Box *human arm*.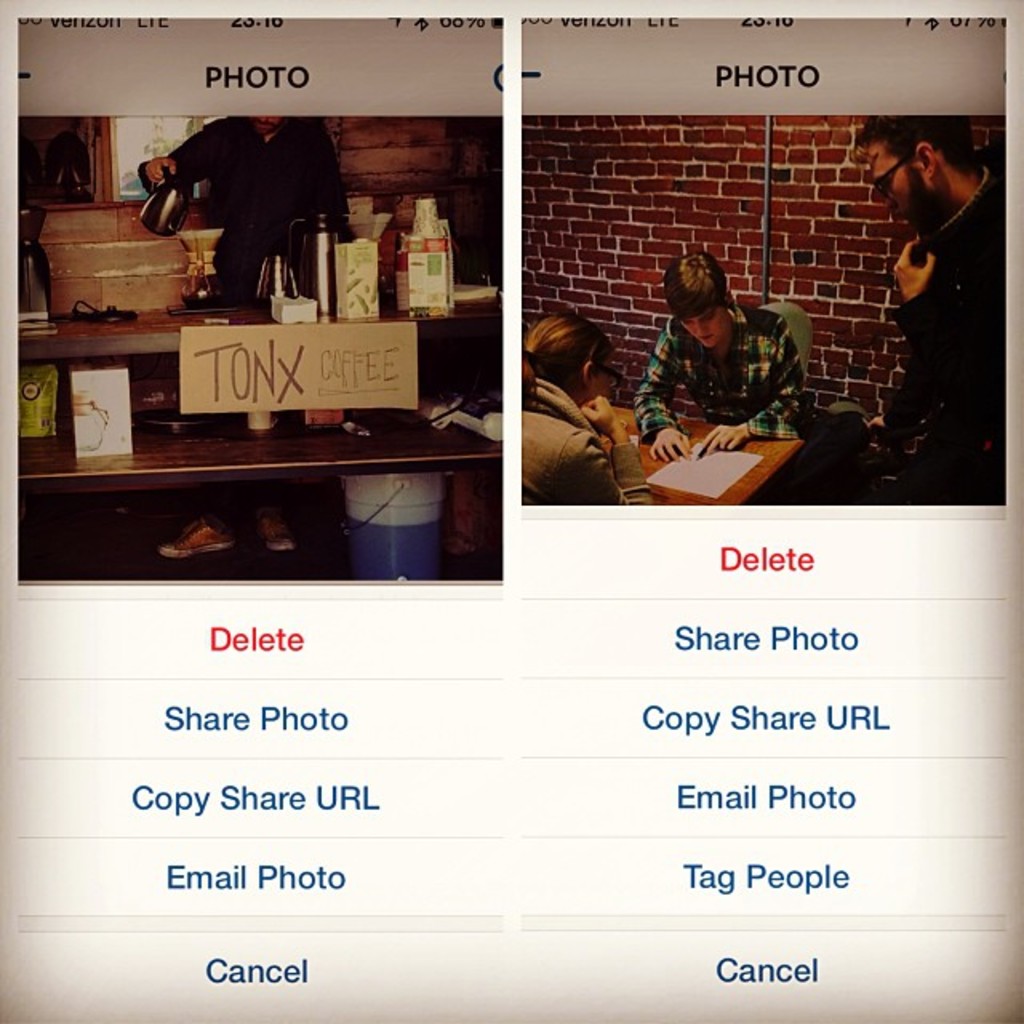
l=891, t=222, r=1003, b=445.
